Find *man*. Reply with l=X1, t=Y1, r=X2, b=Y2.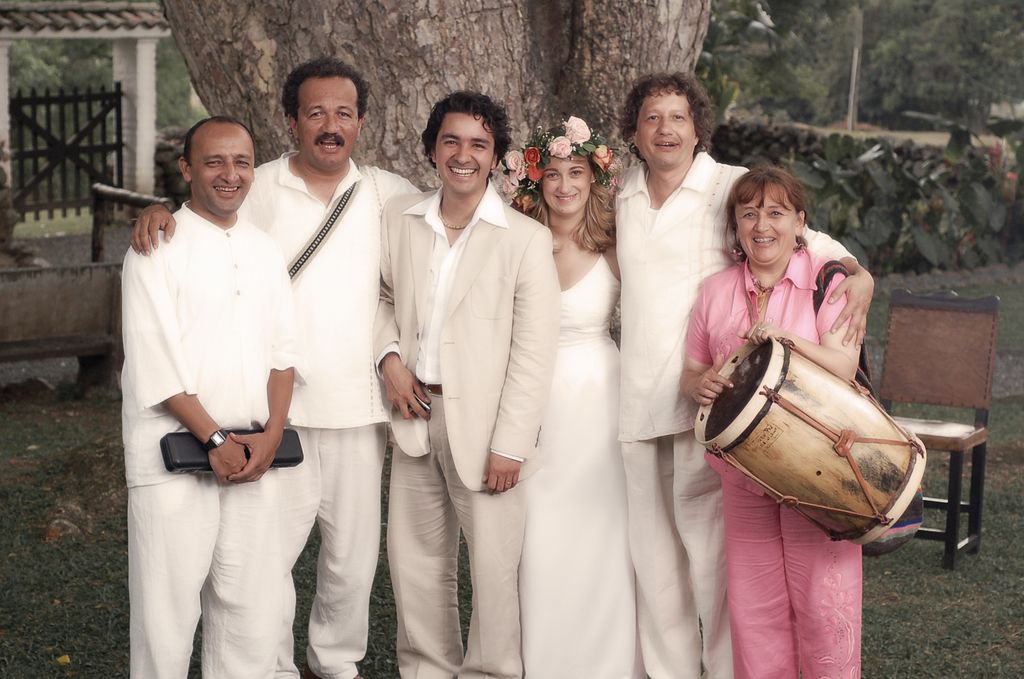
l=591, t=71, r=875, b=678.
